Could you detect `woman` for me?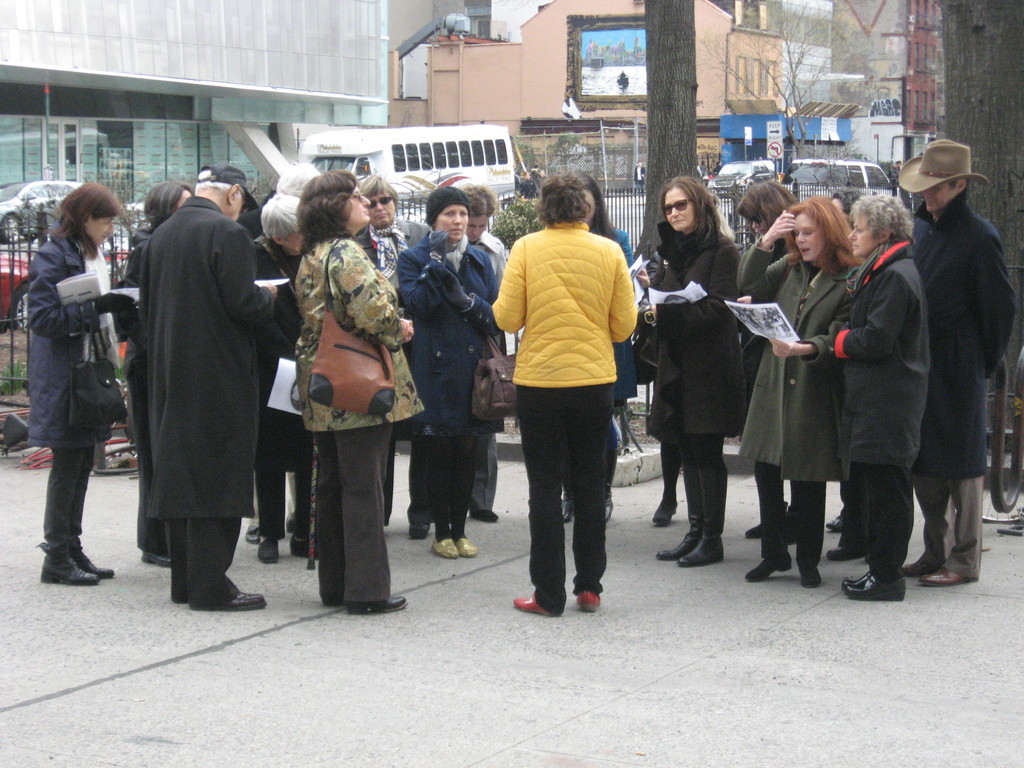
Detection result: (x1=824, y1=206, x2=932, y2=600).
